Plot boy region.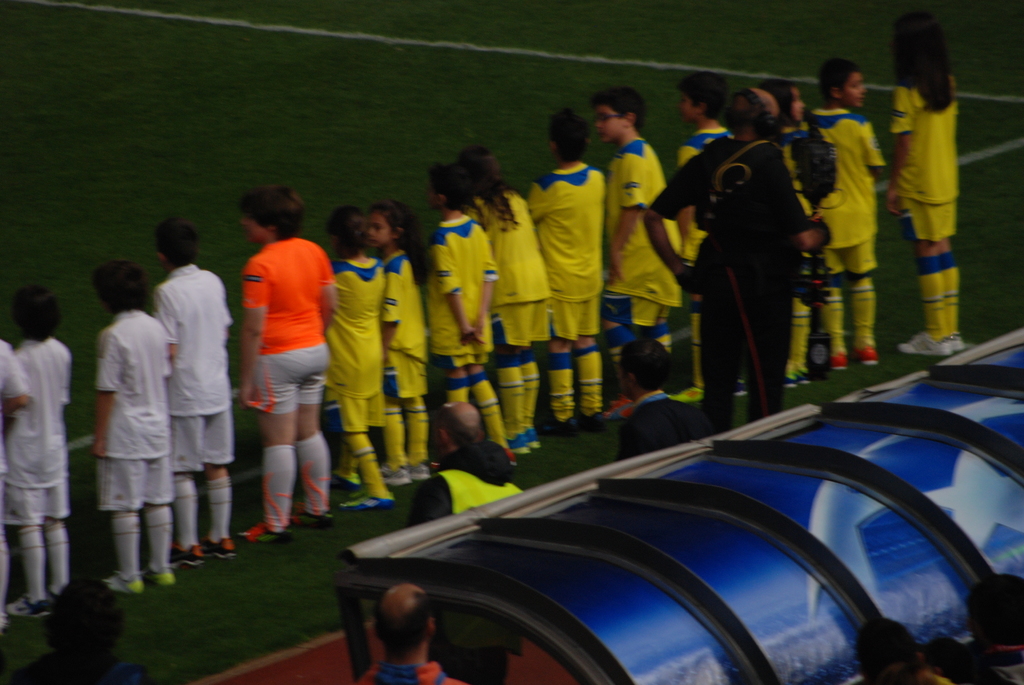
Plotted at 598,80,666,420.
